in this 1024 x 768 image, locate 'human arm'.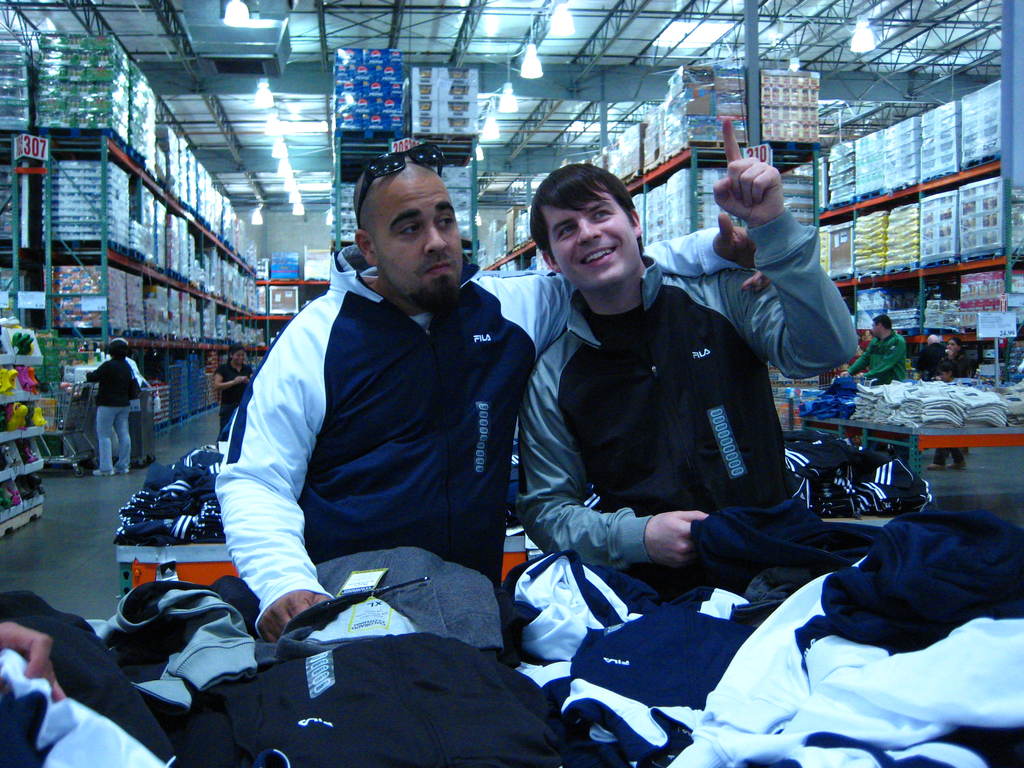
Bounding box: locate(921, 344, 932, 360).
